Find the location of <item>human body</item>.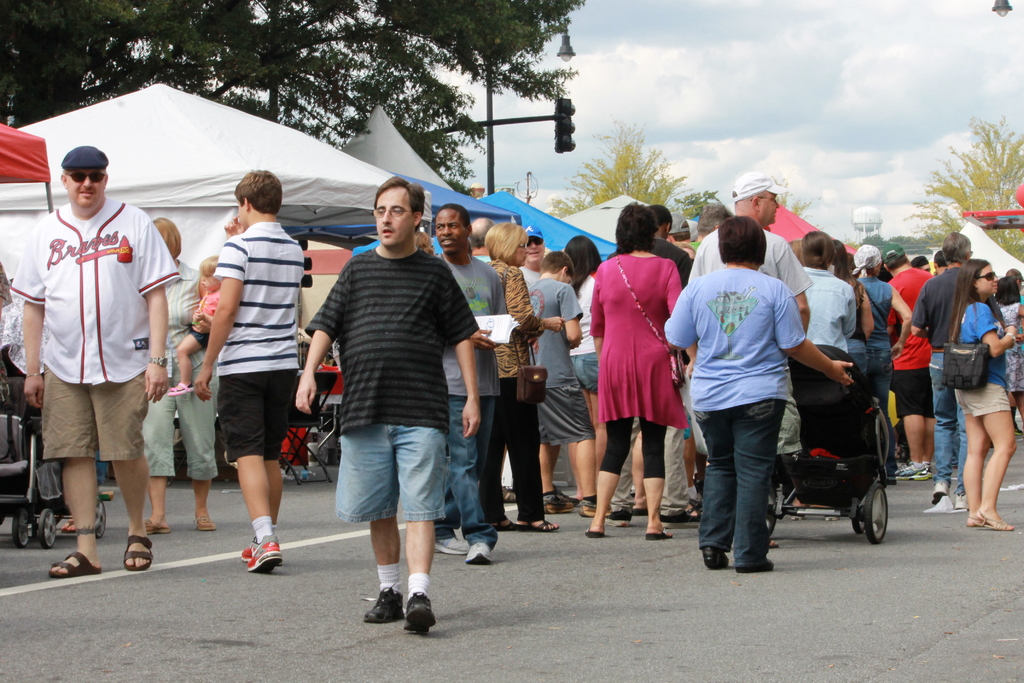
Location: l=564, t=229, r=599, b=434.
